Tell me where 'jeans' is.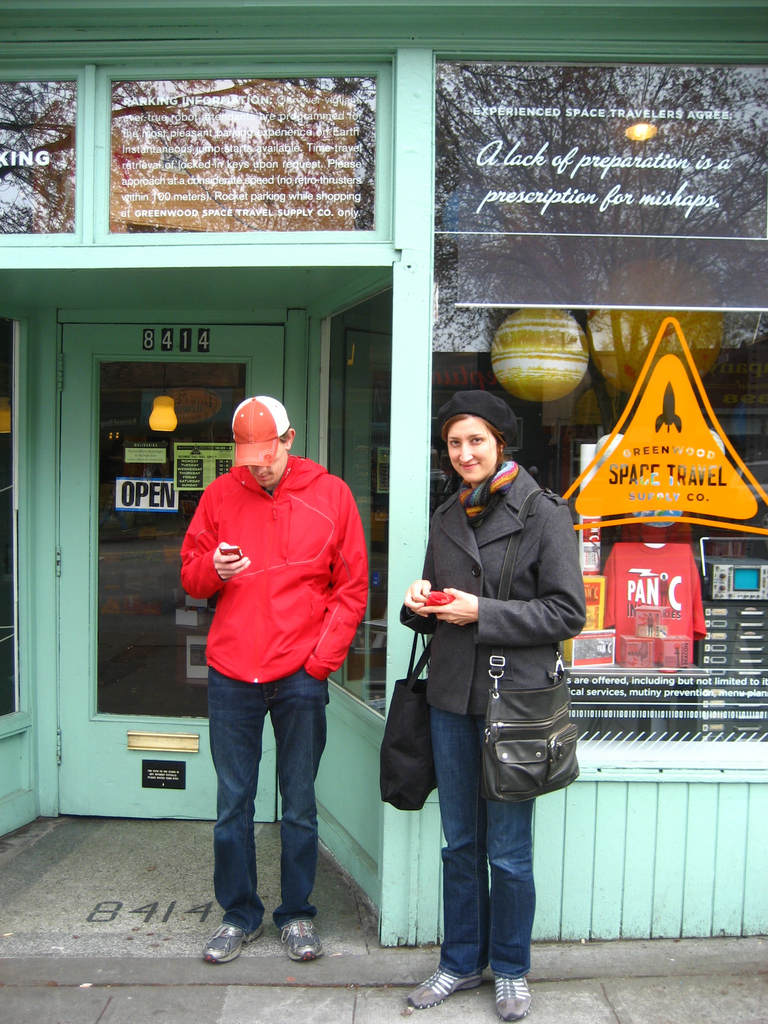
'jeans' is at (403,698,546,975).
